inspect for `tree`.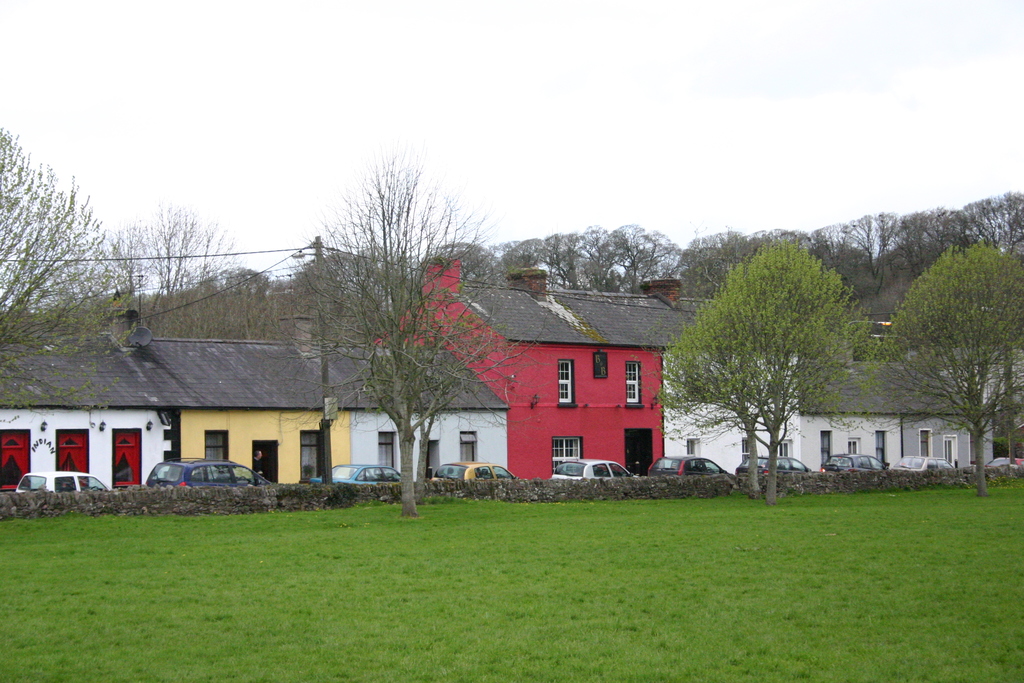
Inspection: <bbox>110, 210, 259, 354</bbox>.
